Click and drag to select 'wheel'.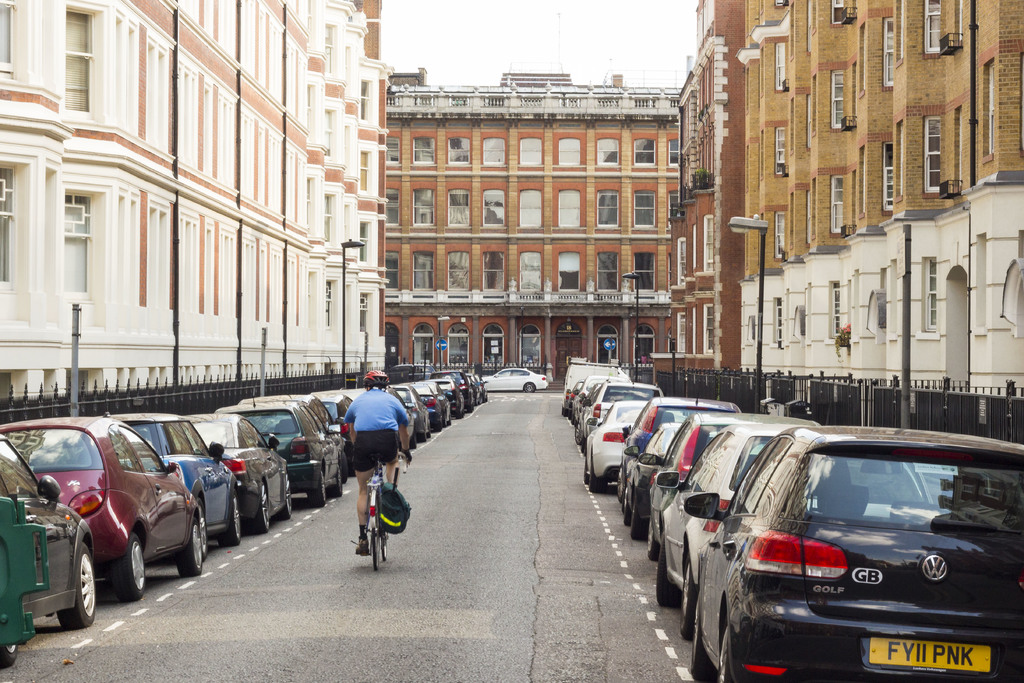
Selection: crop(200, 518, 211, 556).
